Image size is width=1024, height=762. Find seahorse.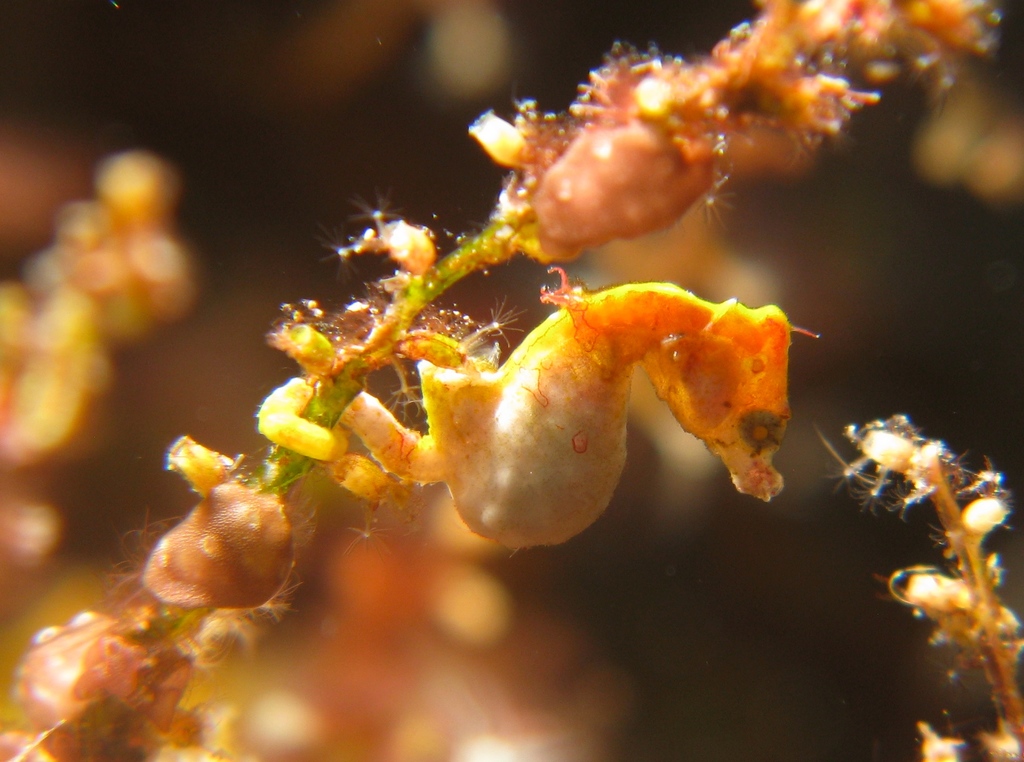
select_region(249, 261, 805, 545).
